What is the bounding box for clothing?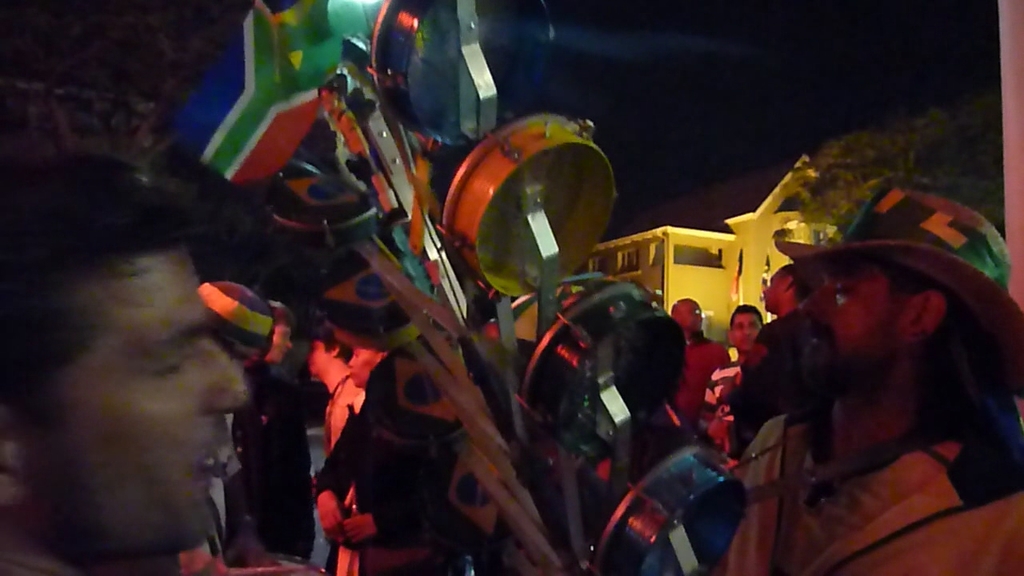
<bbox>721, 441, 1023, 575</bbox>.
